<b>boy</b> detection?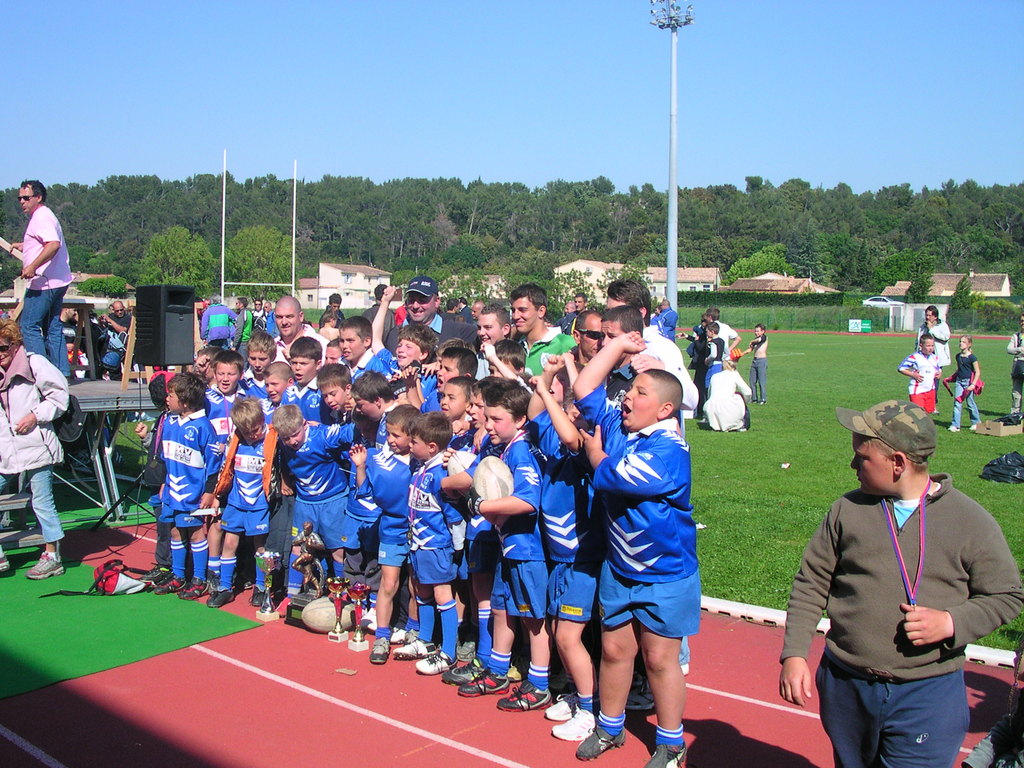
Rect(188, 341, 228, 397)
